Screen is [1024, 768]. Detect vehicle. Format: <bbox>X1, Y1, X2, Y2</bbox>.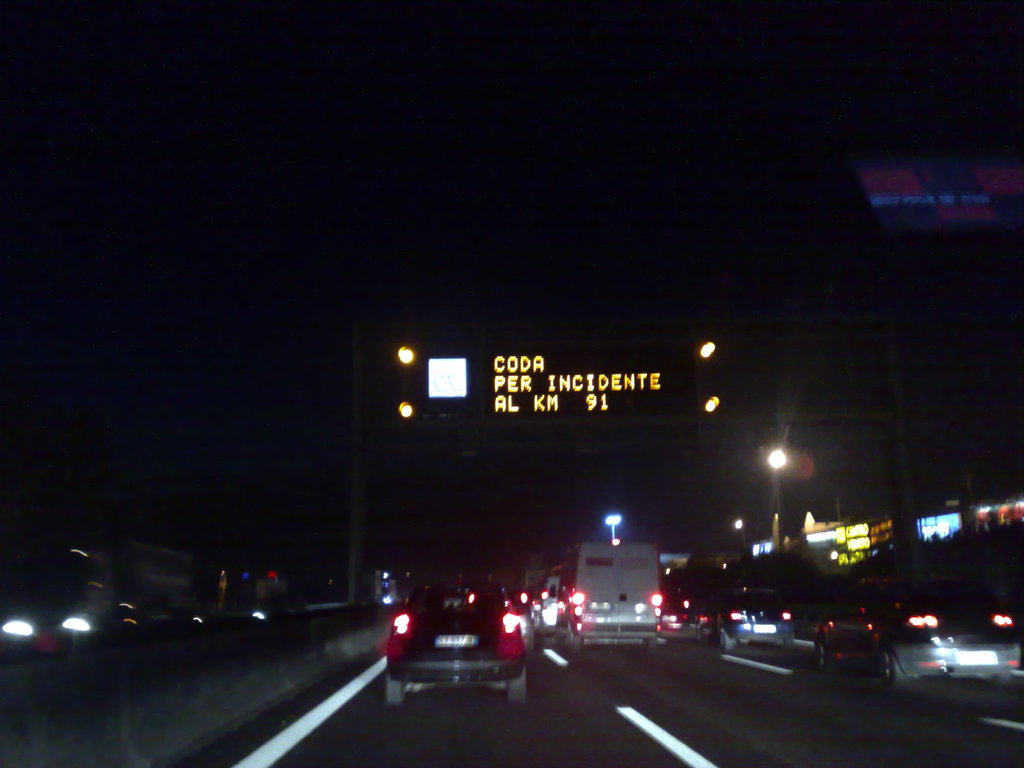
<bbox>690, 586, 790, 660</bbox>.
